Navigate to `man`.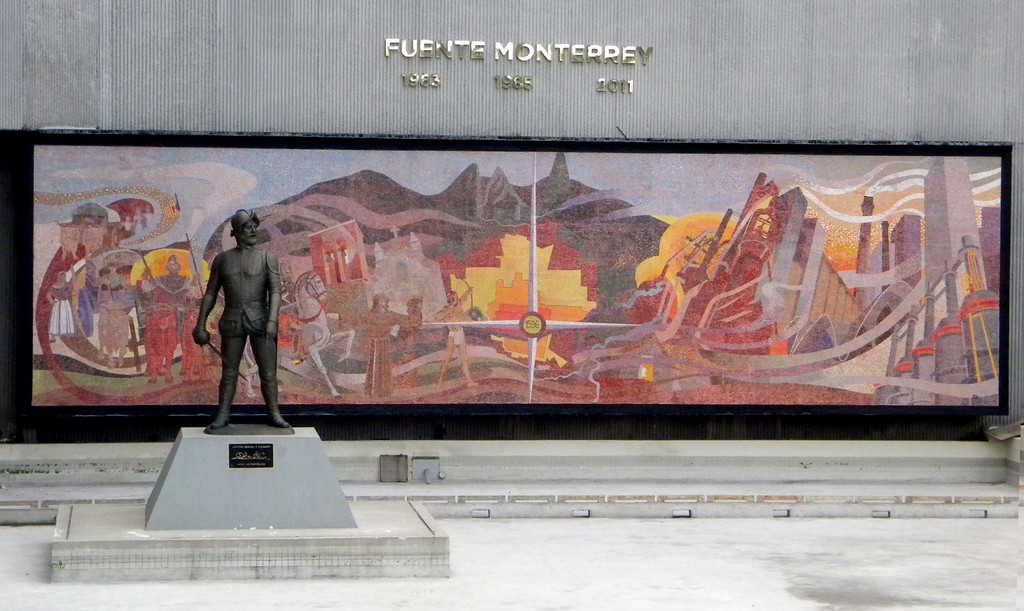
Navigation target: <bbox>360, 291, 421, 398</bbox>.
